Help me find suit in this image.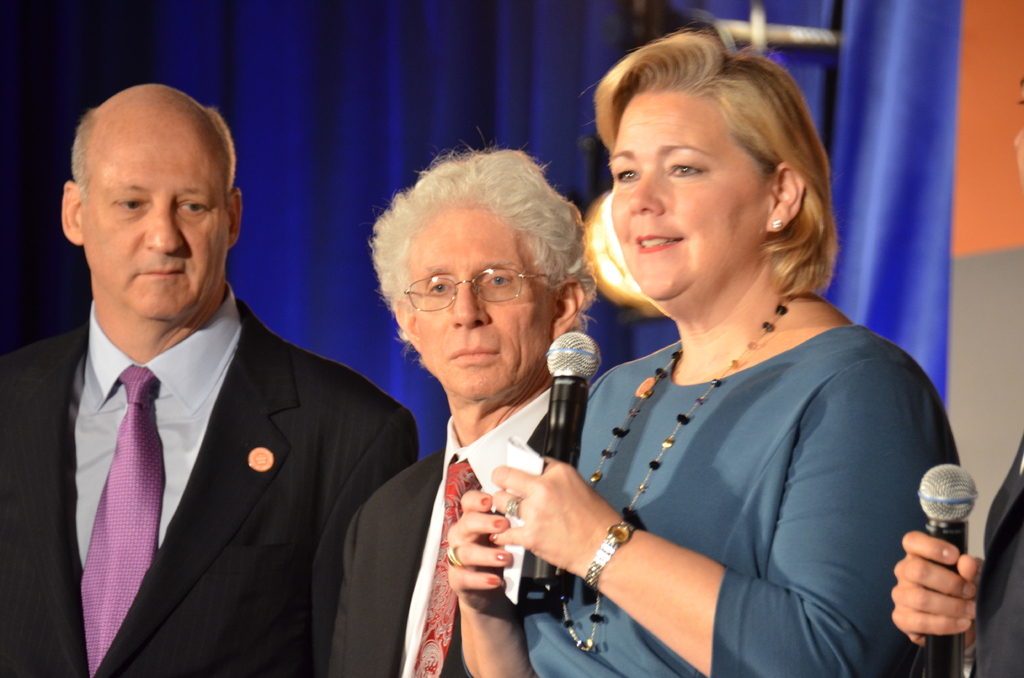
Found it: {"x1": 10, "y1": 199, "x2": 404, "y2": 661}.
